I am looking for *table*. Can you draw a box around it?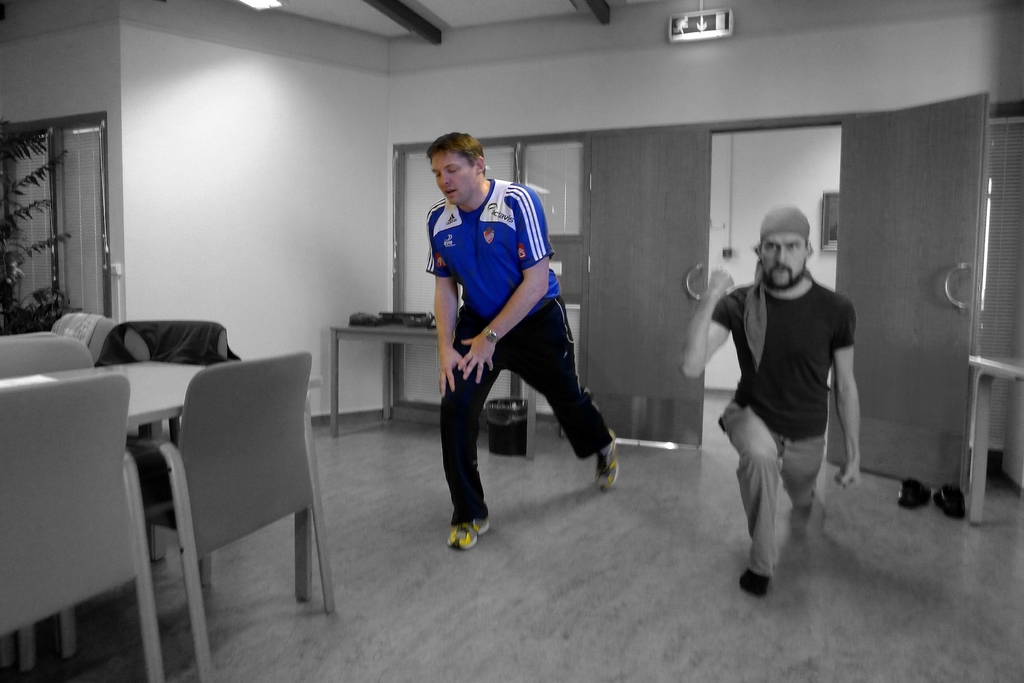
Sure, the bounding box is [964, 349, 1023, 529].
